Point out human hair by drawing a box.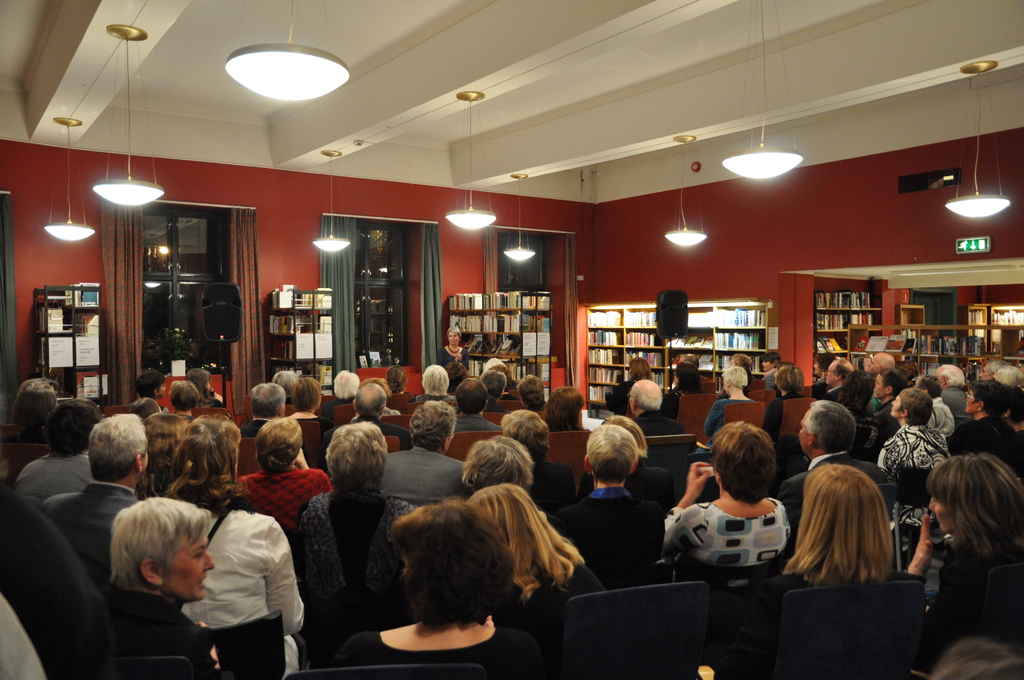
{"left": 593, "top": 421, "right": 642, "bottom": 478}.
